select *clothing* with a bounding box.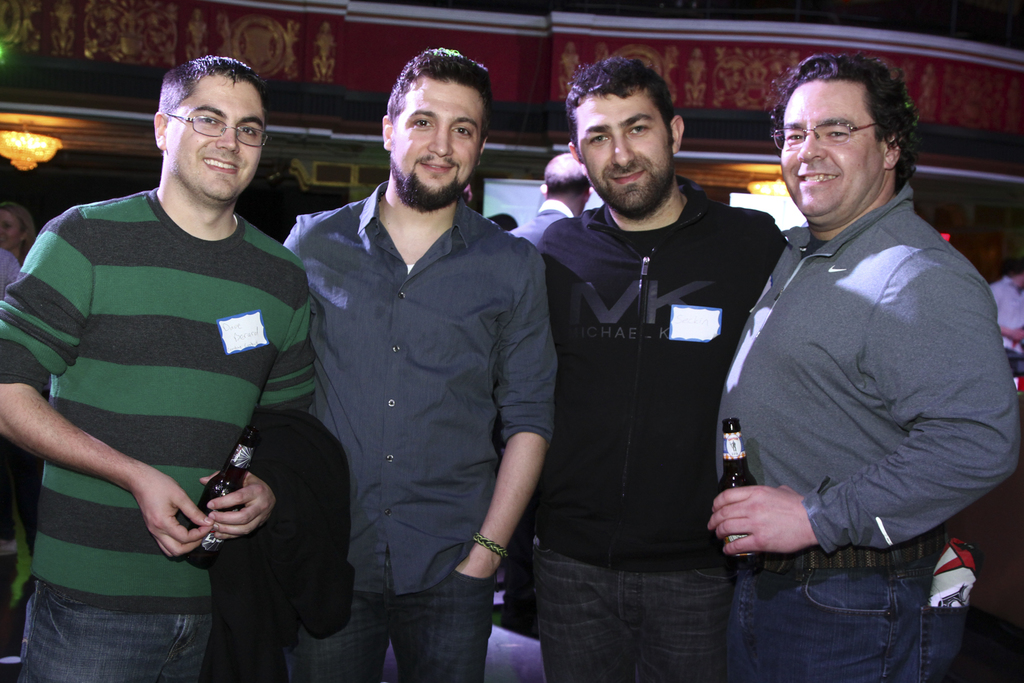
(x1=546, y1=185, x2=798, y2=682).
